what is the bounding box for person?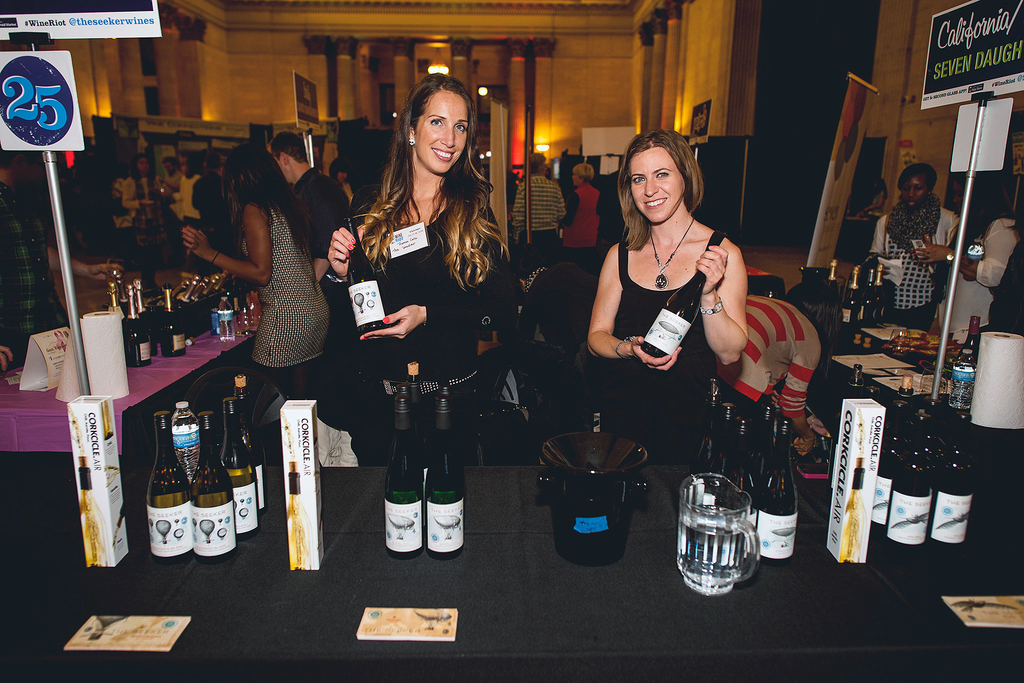
box(708, 295, 833, 458).
